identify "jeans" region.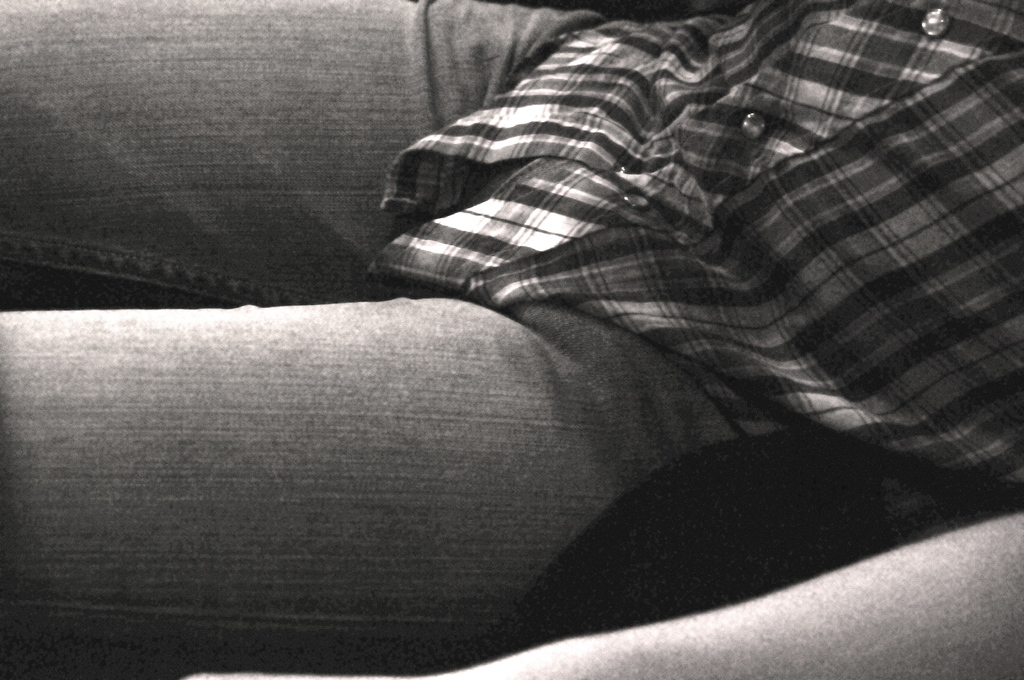
Region: box=[0, 1, 751, 679].
